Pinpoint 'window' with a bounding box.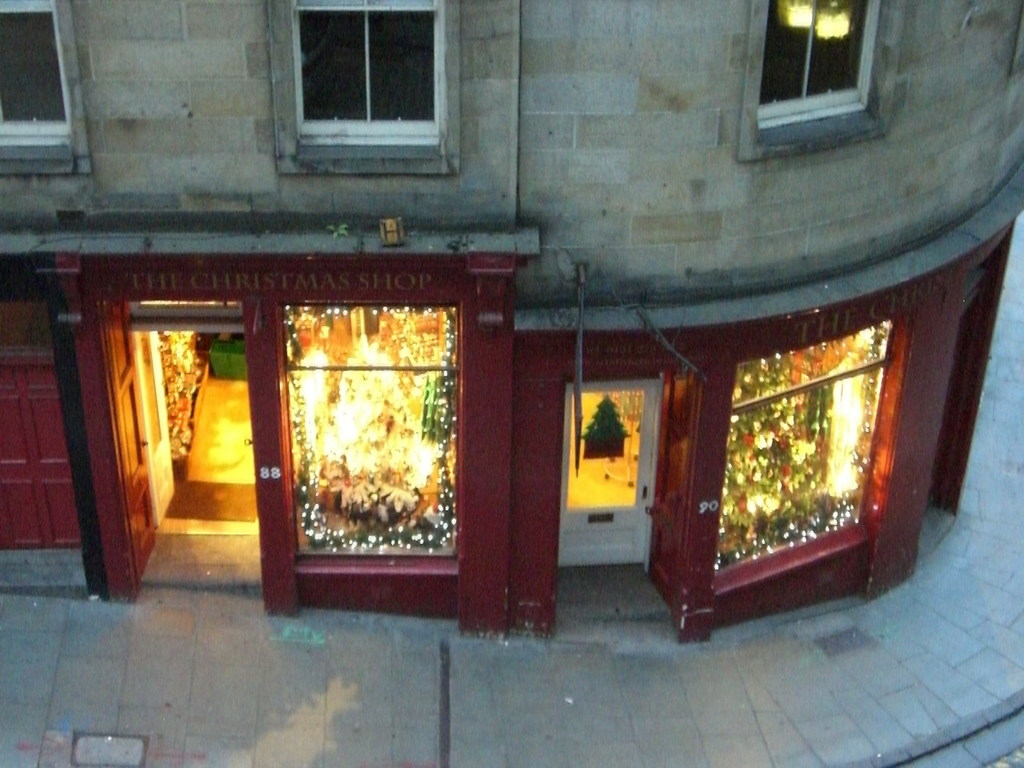
box=[258, 0, 462, 175].
